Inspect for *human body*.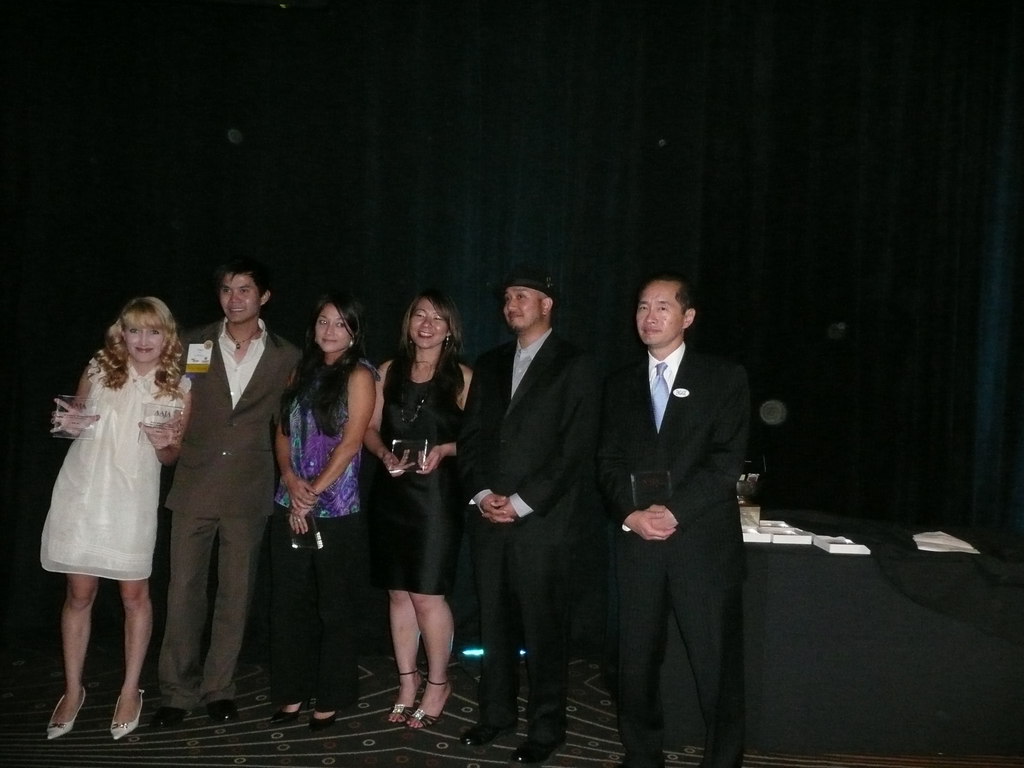
Inspection: locate(355, 346, 479, 734).
